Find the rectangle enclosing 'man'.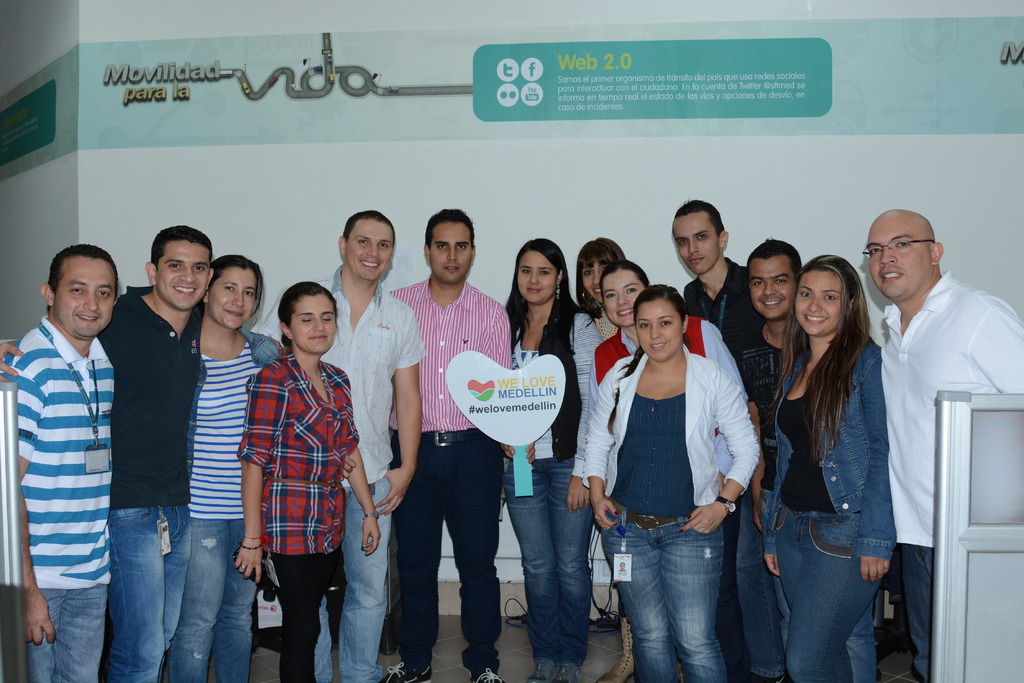
<bbox>387, 202, 513, 679</bbox>.
